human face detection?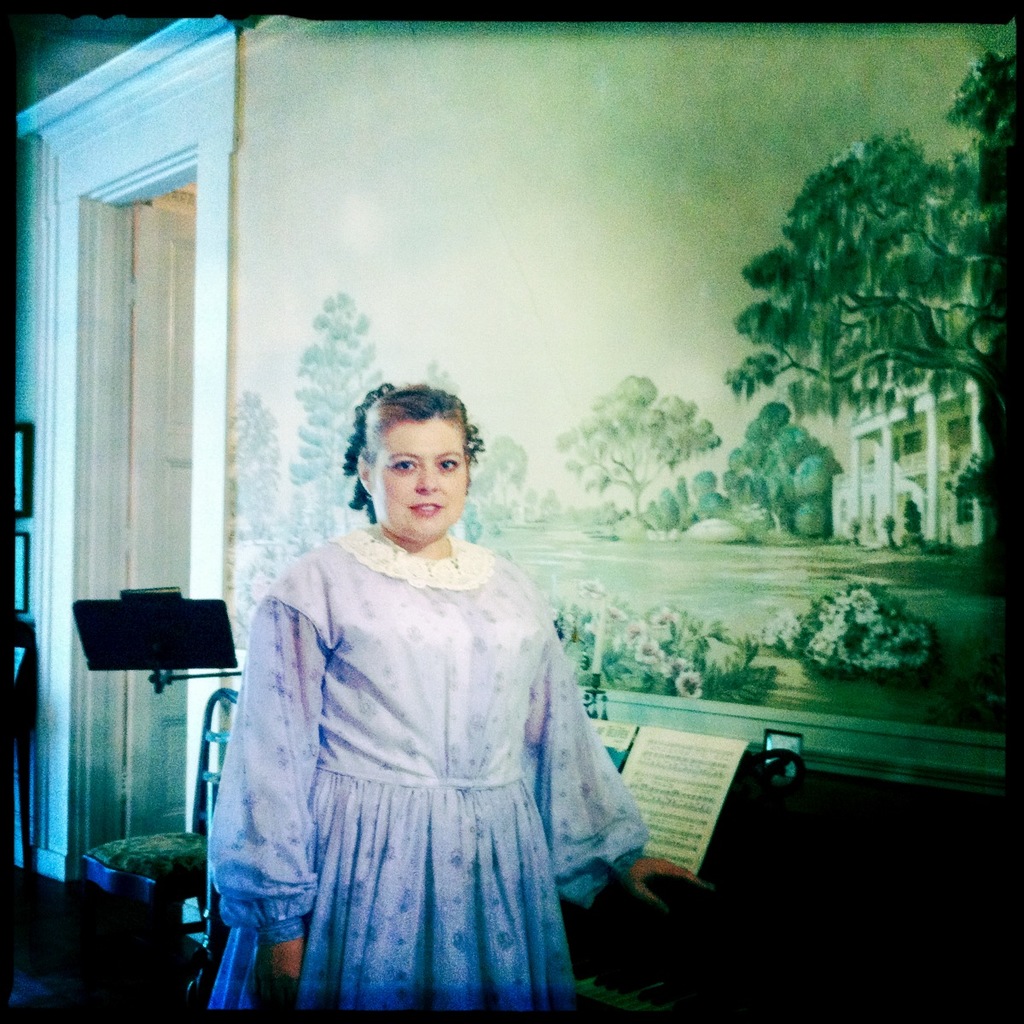
<bbox>365, 390, 464, 544</bbox>
